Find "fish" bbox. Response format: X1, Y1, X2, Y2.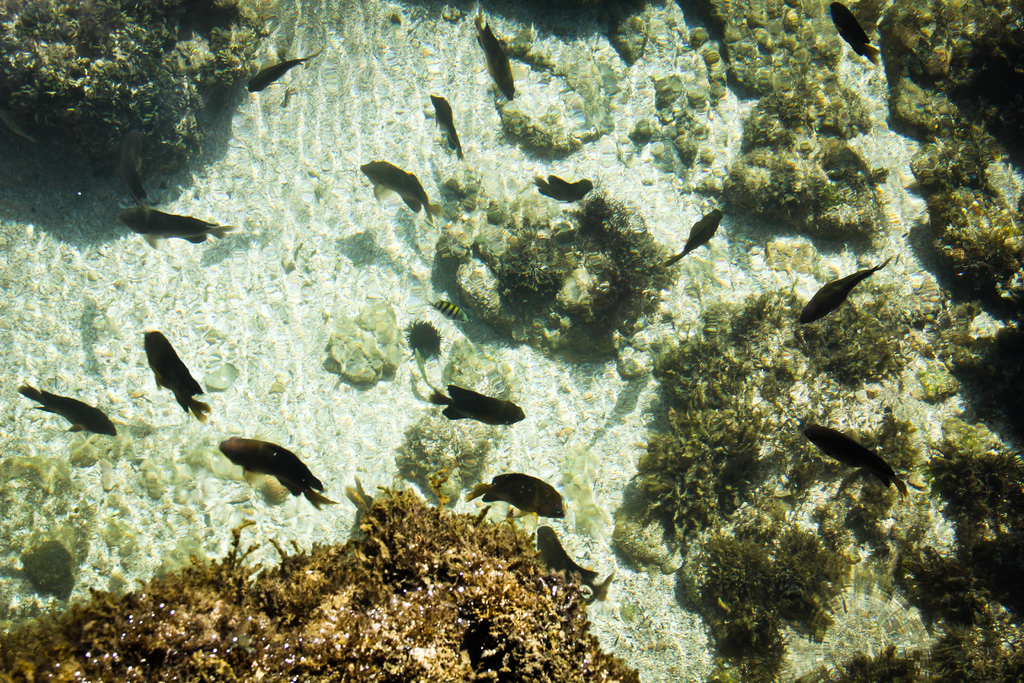
420, 299, 468, 325.
